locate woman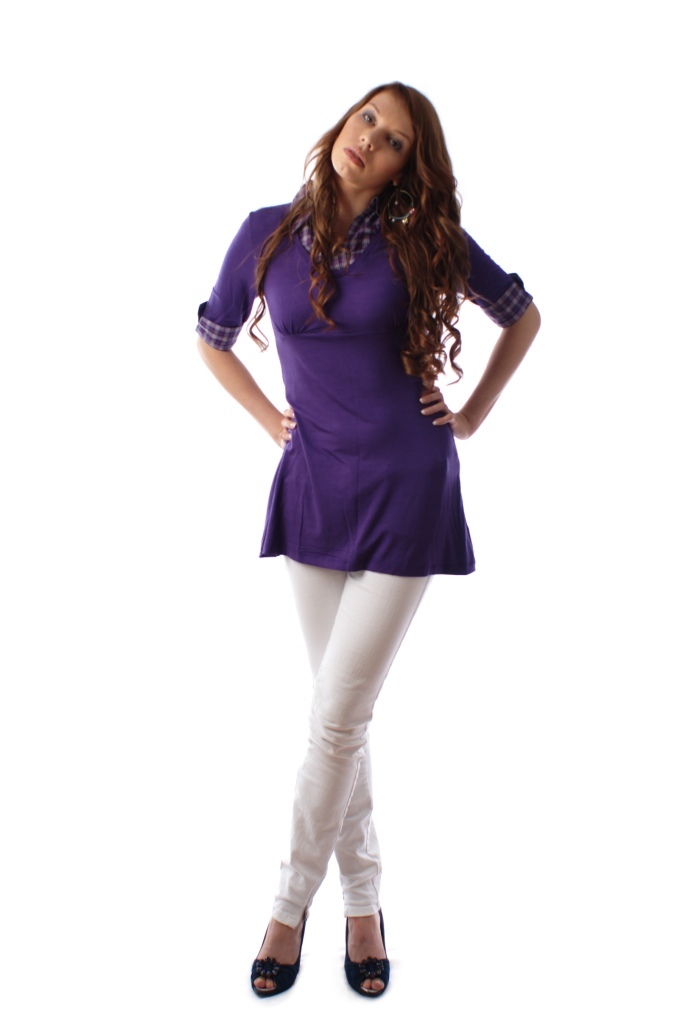
<box>169,74,538,843</box>
